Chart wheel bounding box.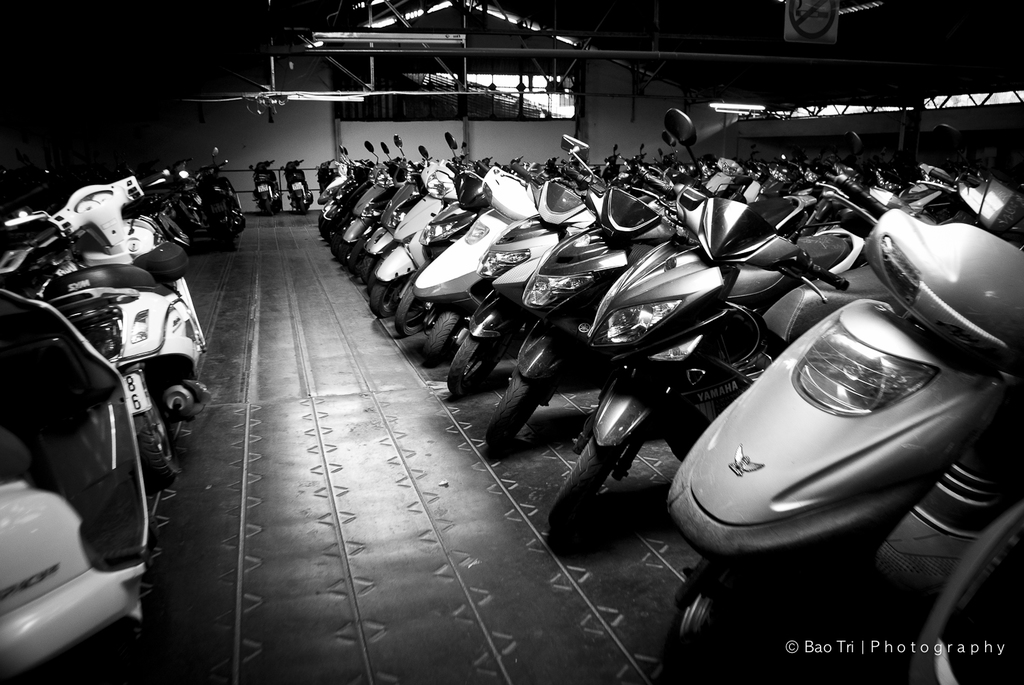
Charted: (220, 231, 237, 248).
